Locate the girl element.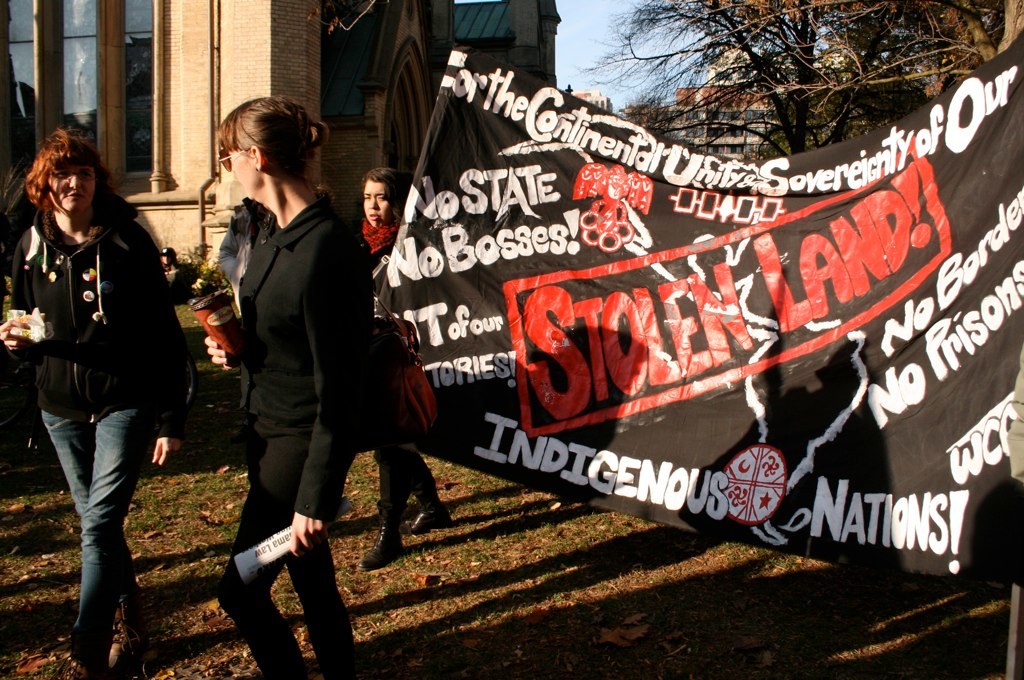
Element bbox: crop(351, 167, 449, 565).
